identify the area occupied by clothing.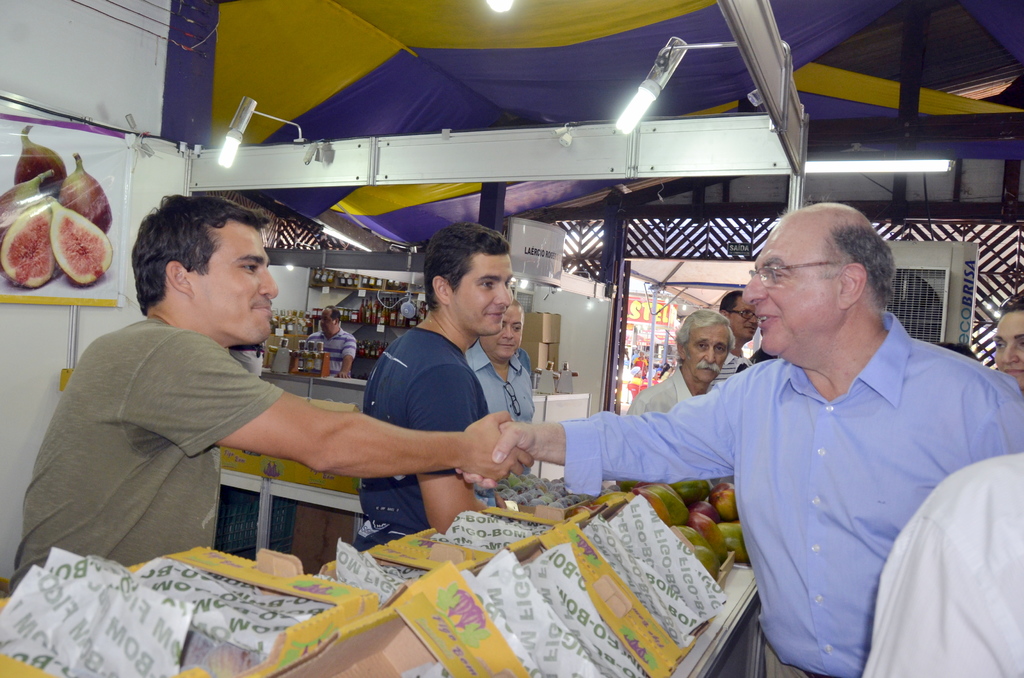
Area: <box>554,302,1023,677</box>.
